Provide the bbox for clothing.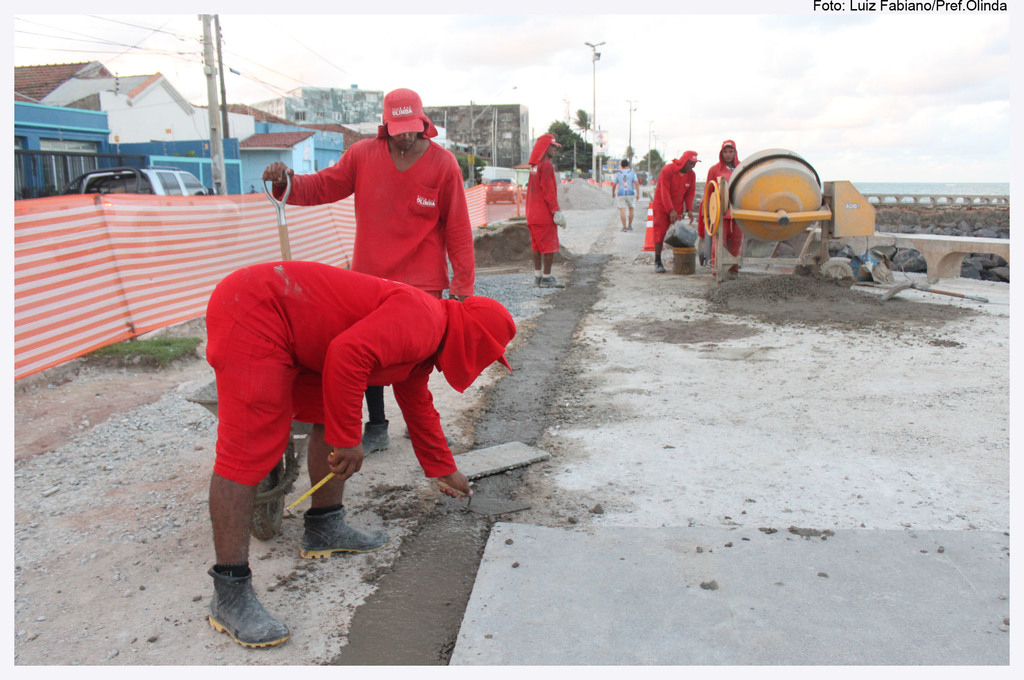
BBox(220, 260, 454, 489).
